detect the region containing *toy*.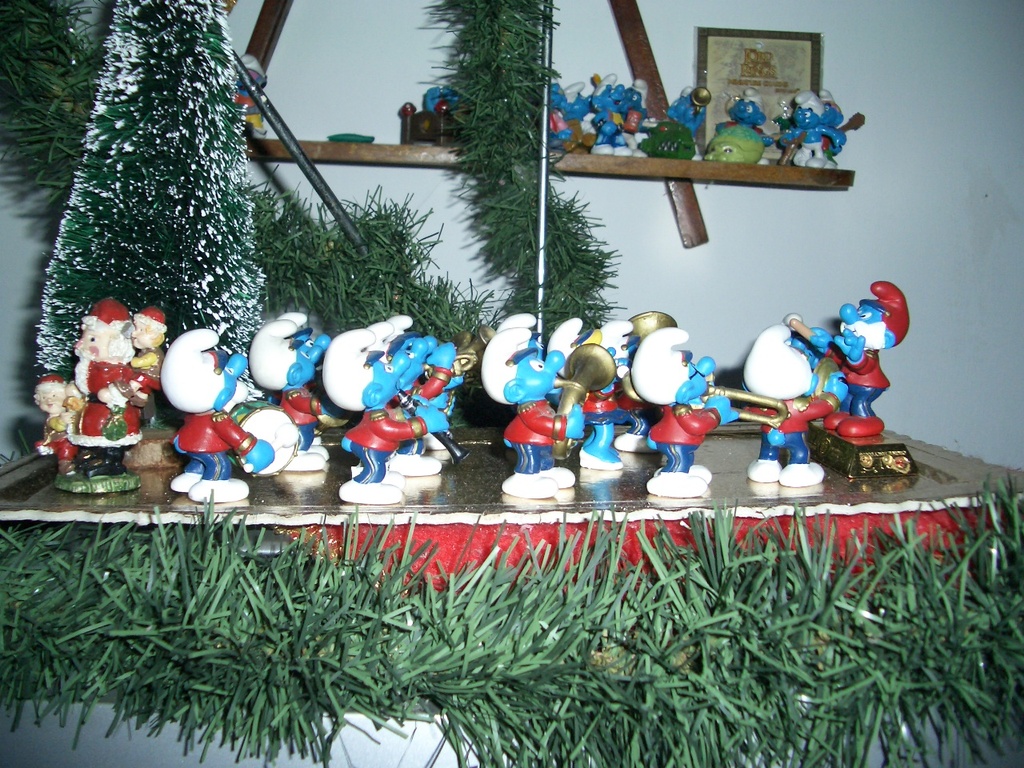
region(246, 310, 334, 470).
